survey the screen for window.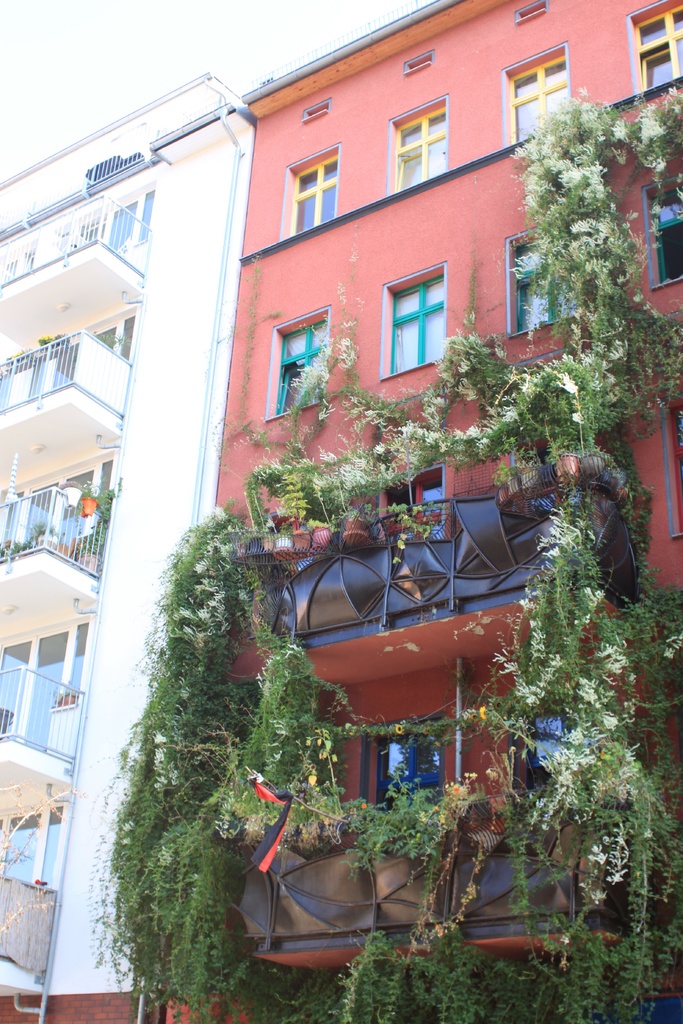
Survey found: bbox=(397, 255, 455, 360).
